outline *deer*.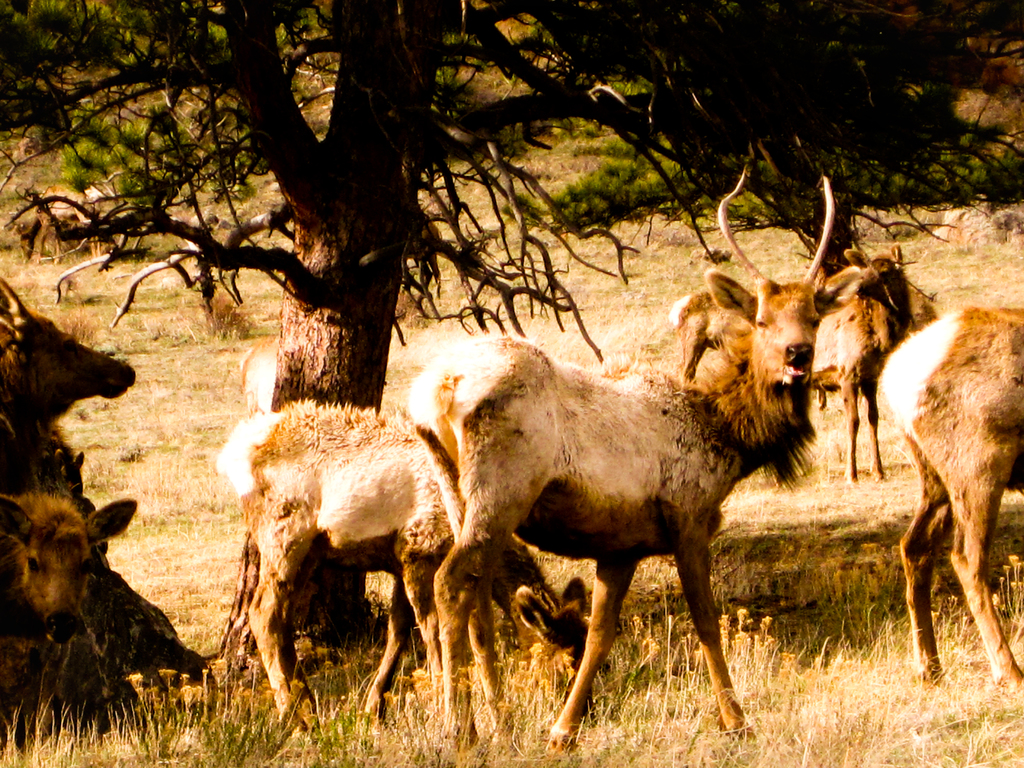
Outline: 0/497/145/723.
